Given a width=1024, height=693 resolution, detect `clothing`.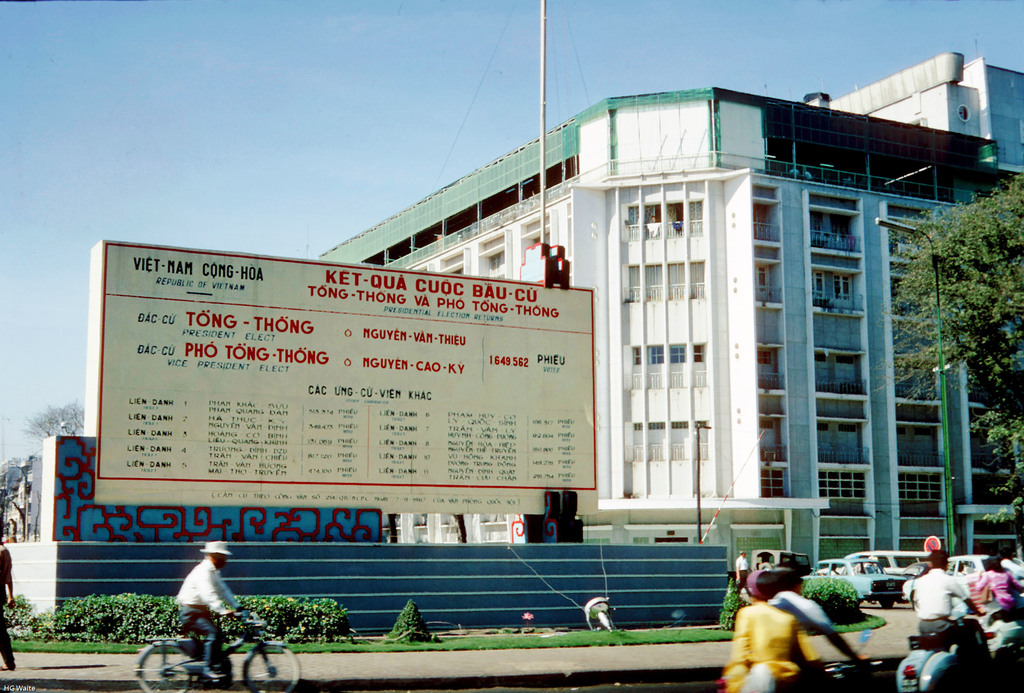
select_region(731, 558, 748, 598).
